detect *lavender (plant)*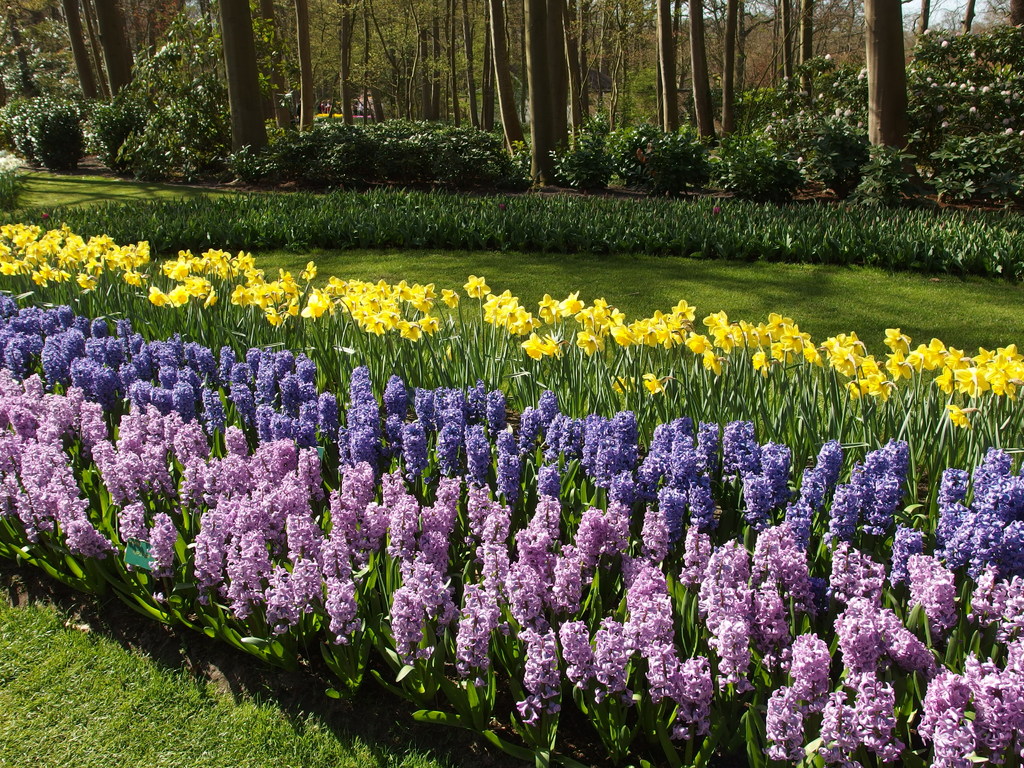
(left=856, top=676, right=906, bottom=767)
